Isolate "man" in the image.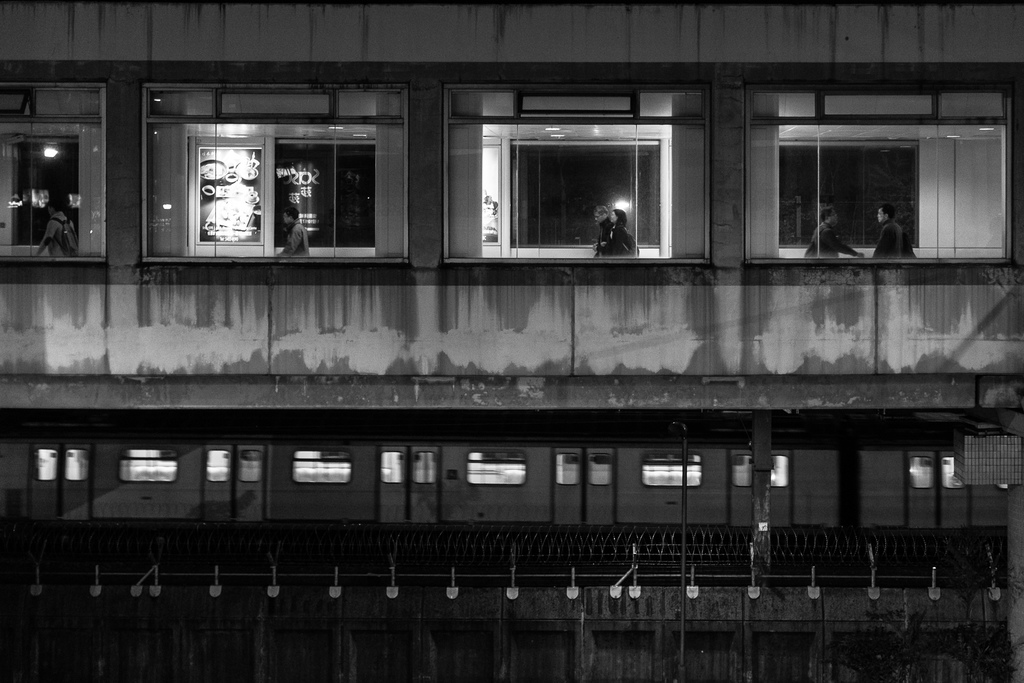
Isolated region: locate(589, 206, 615, 260).
